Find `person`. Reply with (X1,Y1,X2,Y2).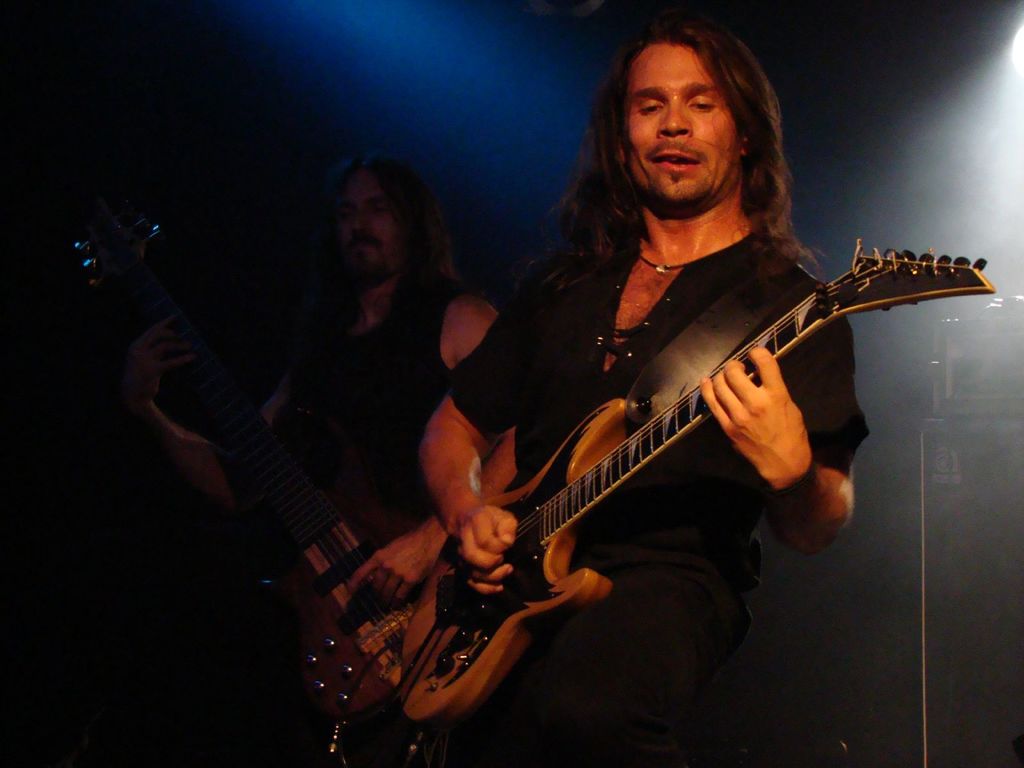
(309,50,961,767).
